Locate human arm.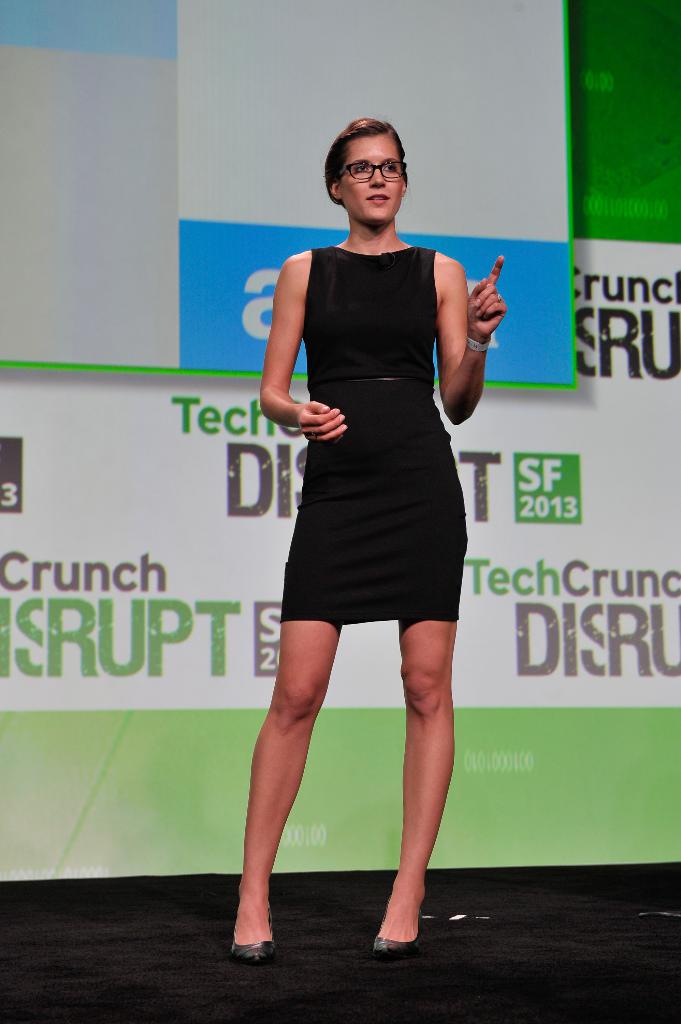
Bounding box: x1=253, y1=237, x2=360, y2=447.
